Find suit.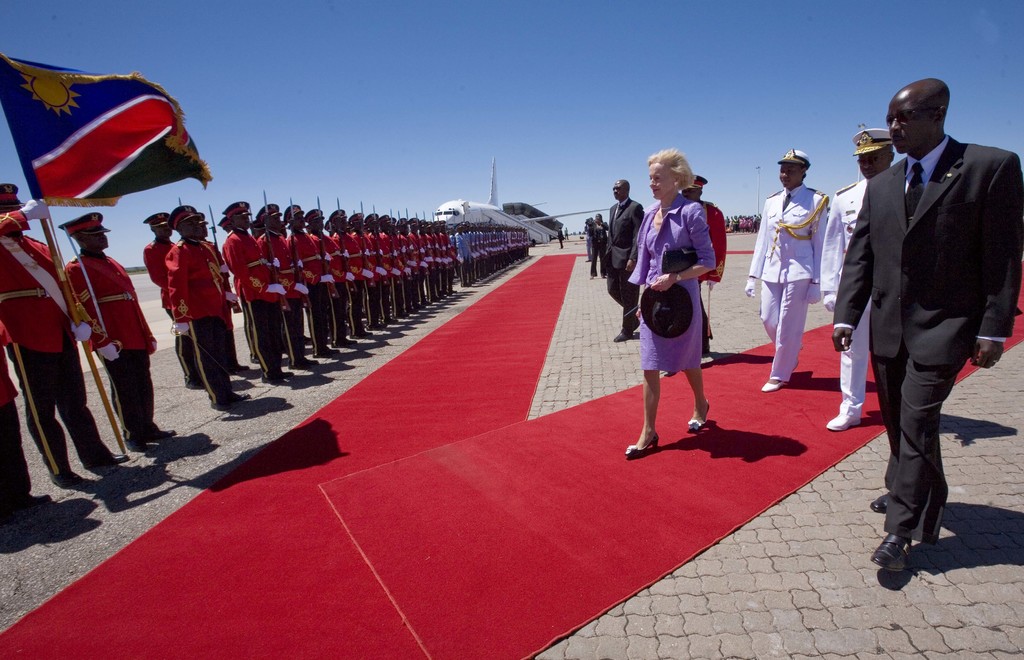
detection(285, 228, 325, 352).
